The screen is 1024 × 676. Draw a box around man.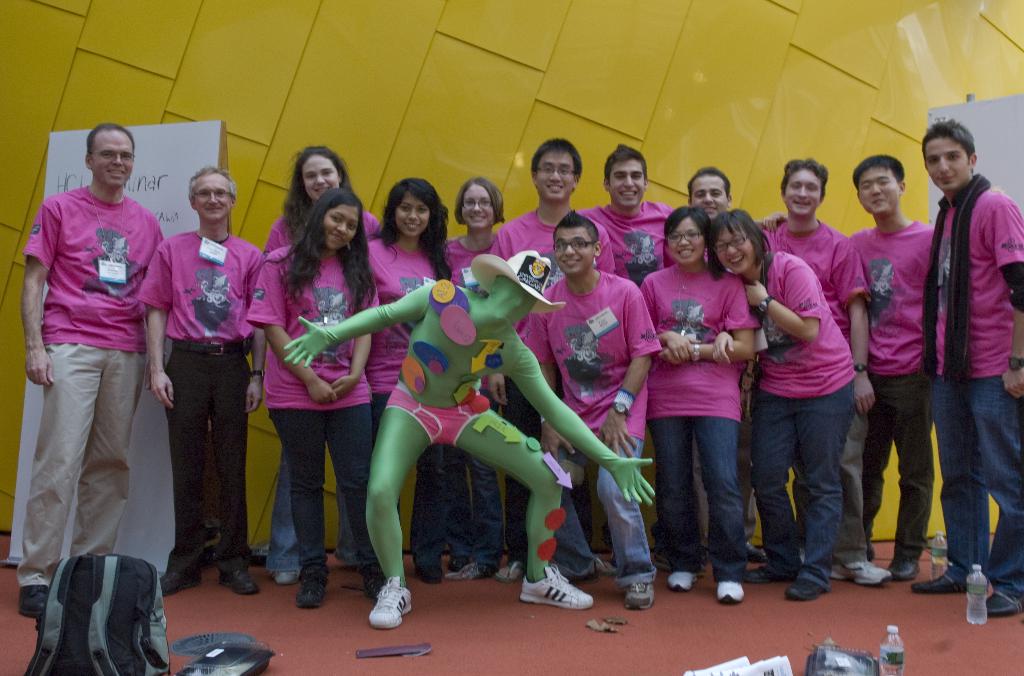
locate(751, 160, 895, 589).
